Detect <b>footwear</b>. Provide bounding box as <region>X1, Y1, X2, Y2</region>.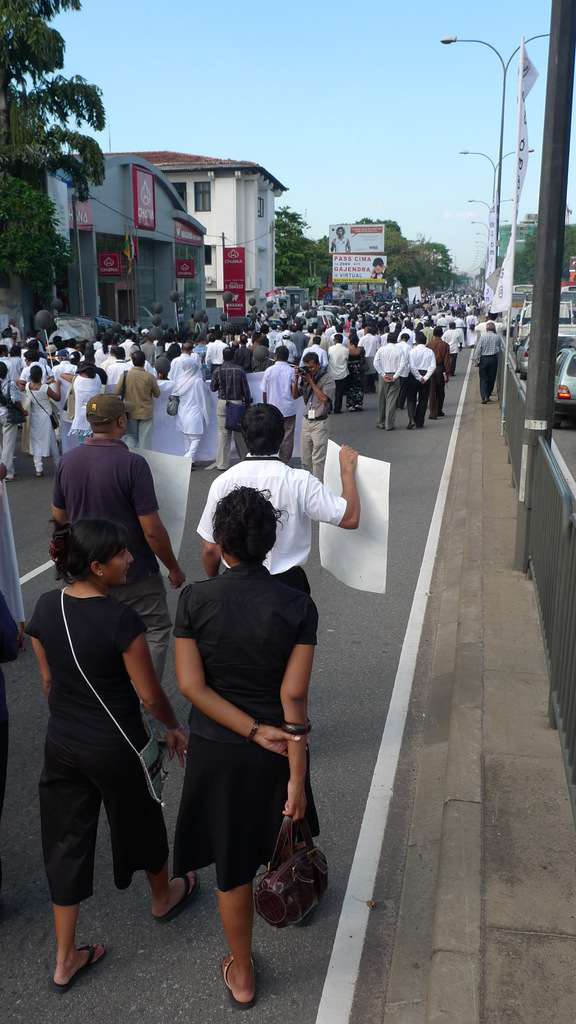
<region>151, 724, 167, 742</region>.
